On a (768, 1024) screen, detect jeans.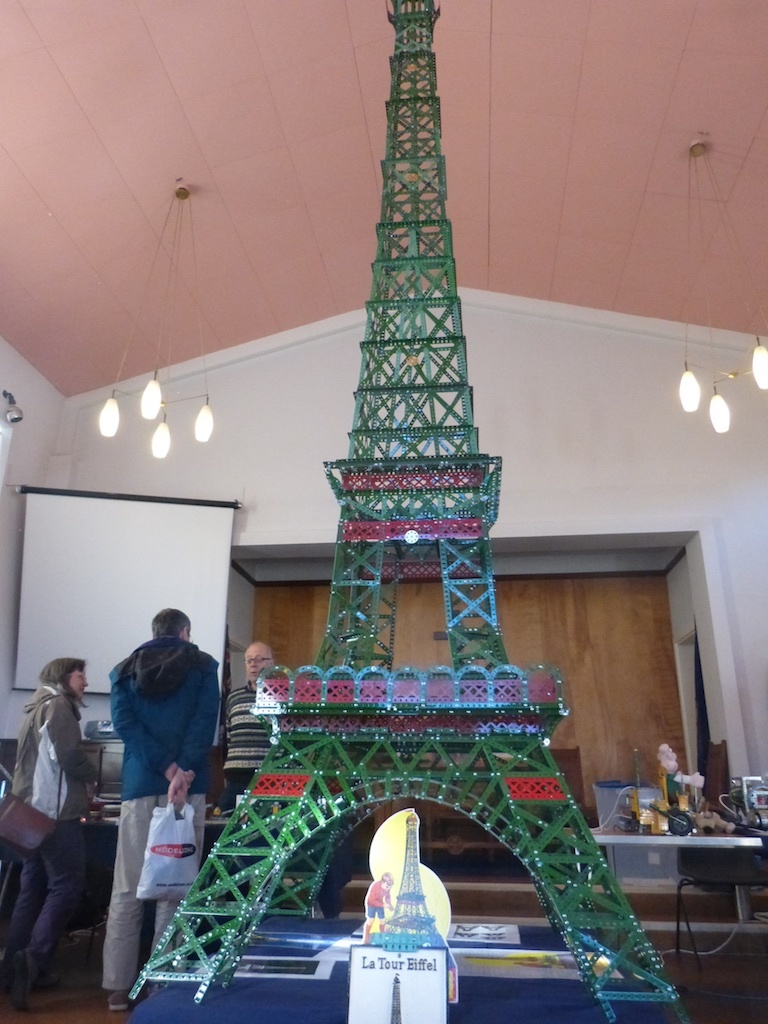
[0, 818, 84, 987].
